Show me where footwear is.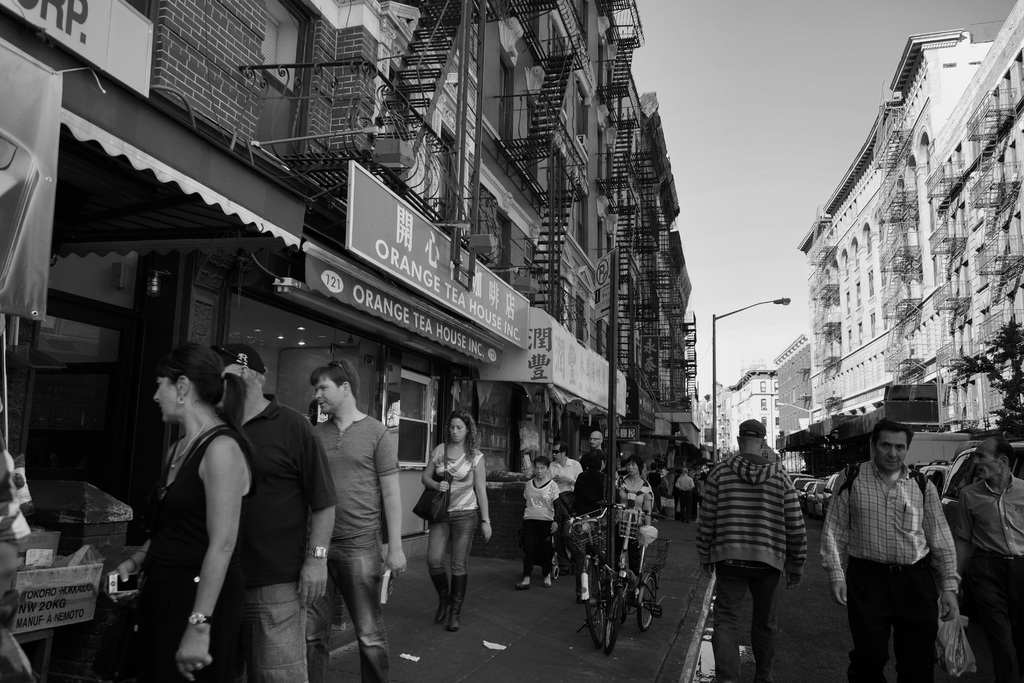
footwear is at left=446, top=575, right=470, bottom=630.
